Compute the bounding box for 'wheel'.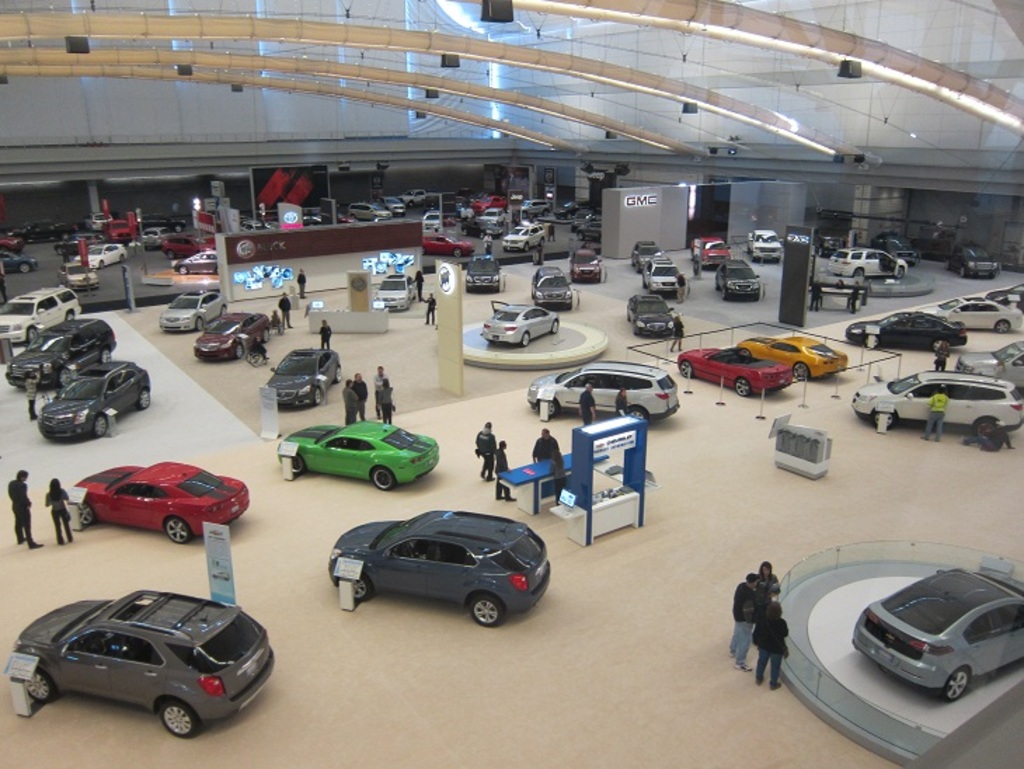
(left=680, top=361, right=692, bottom=376).
